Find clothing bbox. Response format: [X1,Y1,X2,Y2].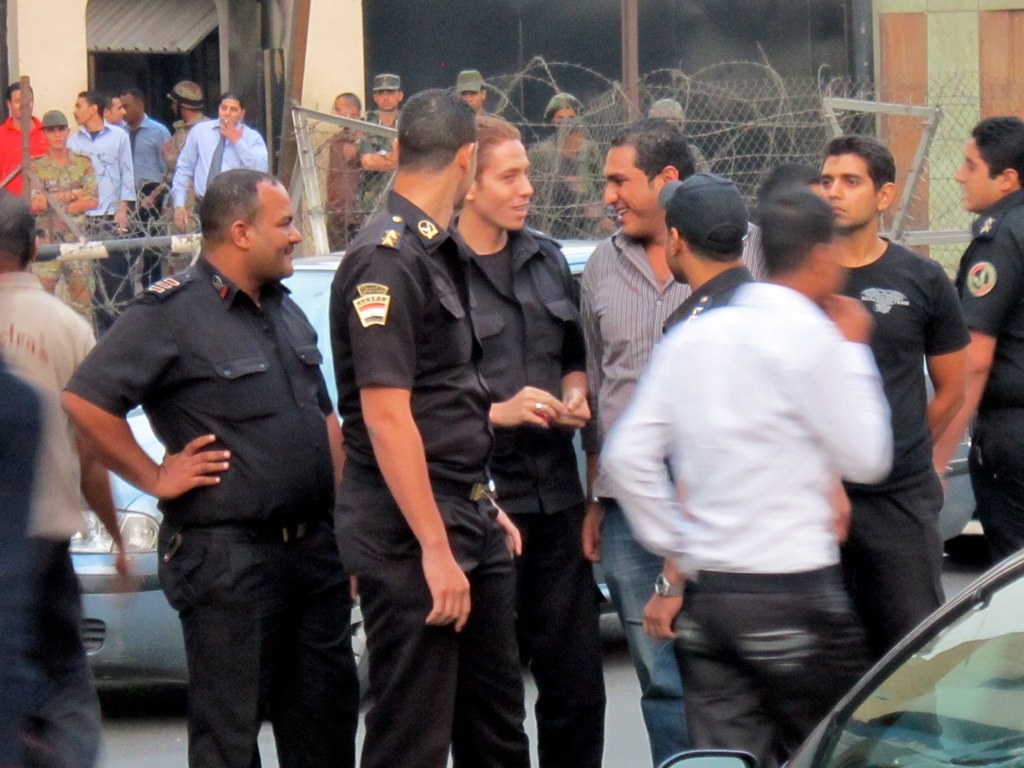
[485,108,506,123].
